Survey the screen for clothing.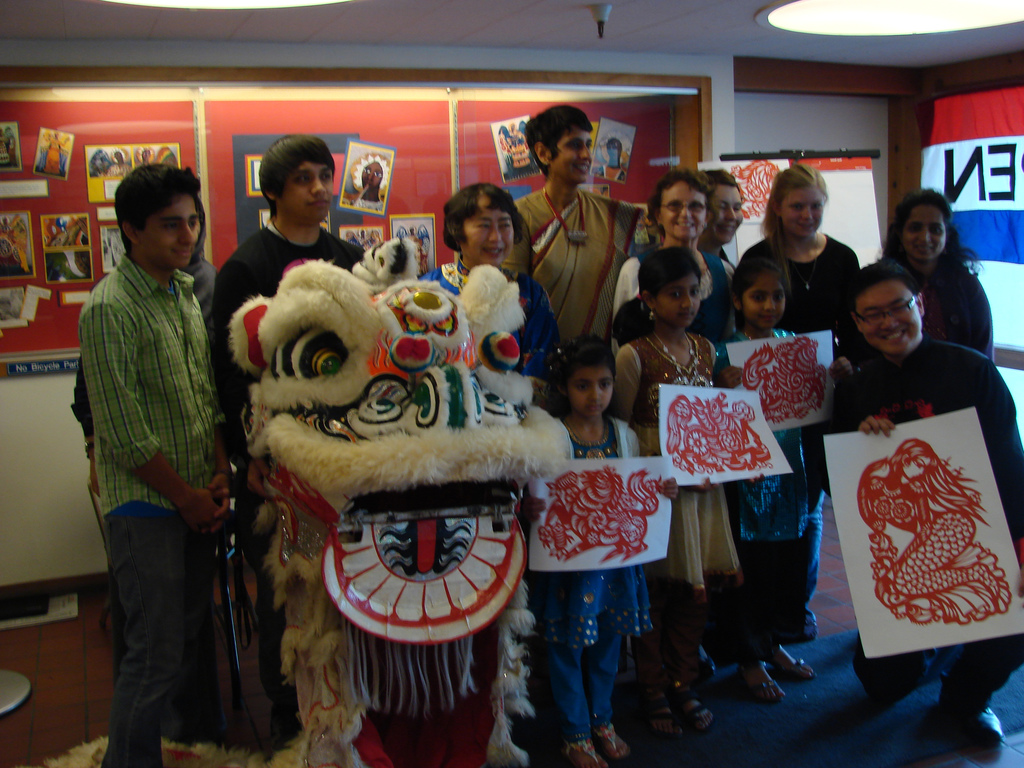
Survey found: detection(714, 330, 809, 648).
